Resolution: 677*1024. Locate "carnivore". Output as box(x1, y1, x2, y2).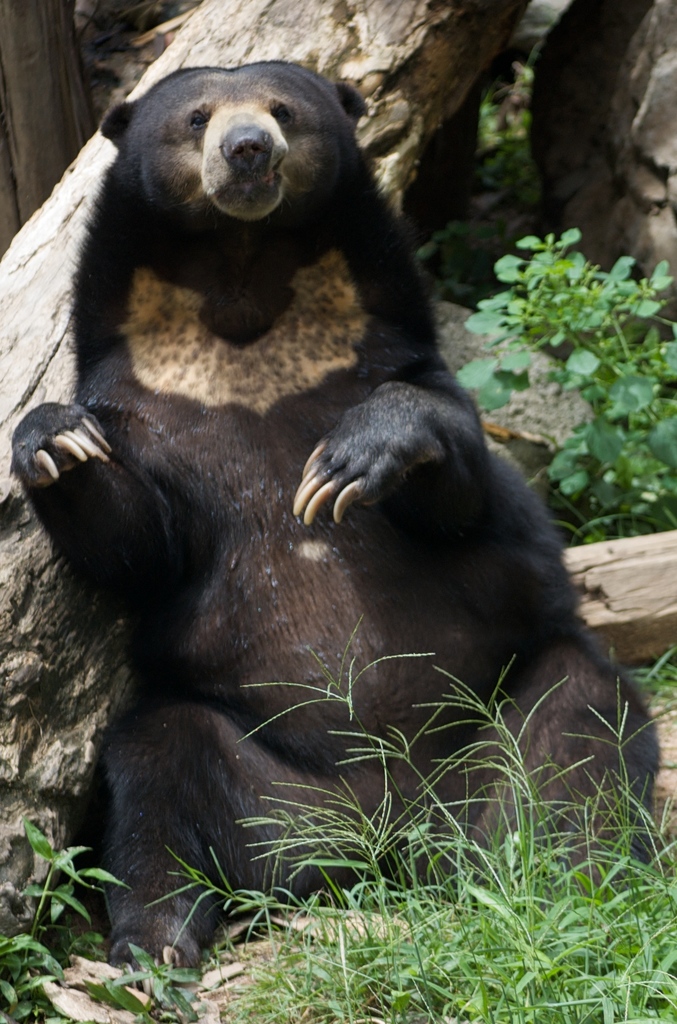
box(22, 122, 633, 950).
